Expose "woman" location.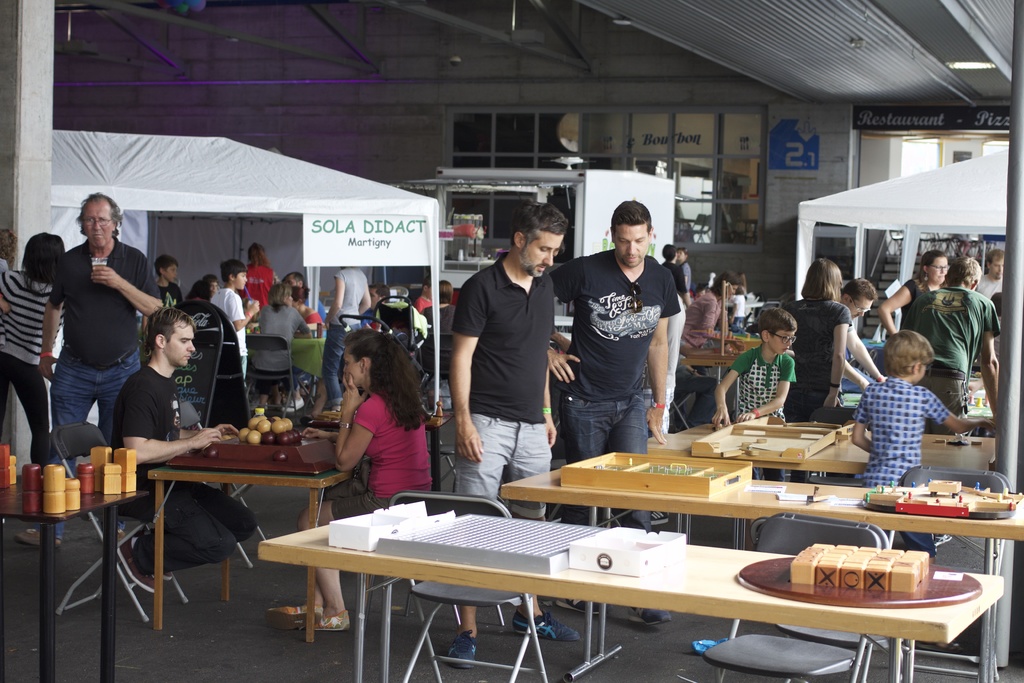
Exposed at crop(878, 253, 948, 329).
